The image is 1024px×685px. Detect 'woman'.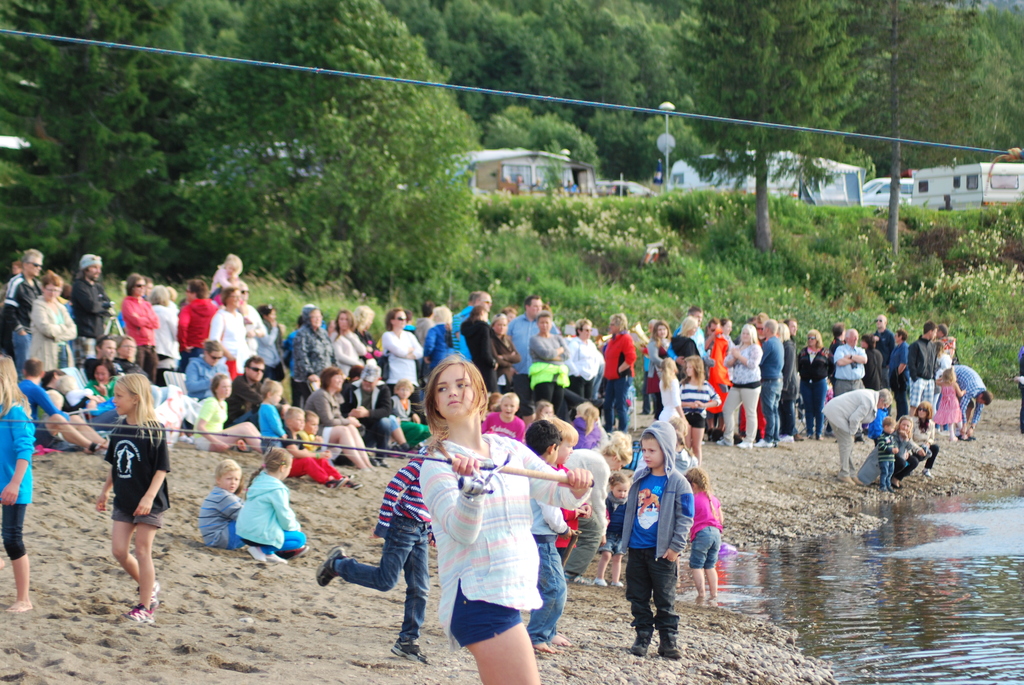
Detection: [528,311,566,414].
